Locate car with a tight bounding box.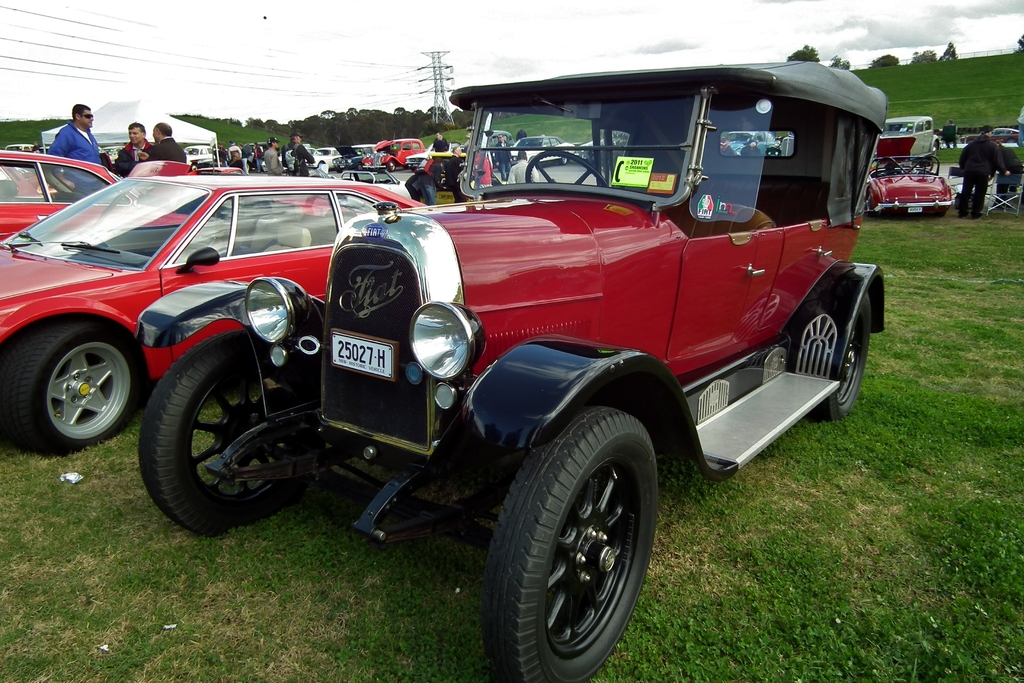
region(573, 128, 612, 165).
